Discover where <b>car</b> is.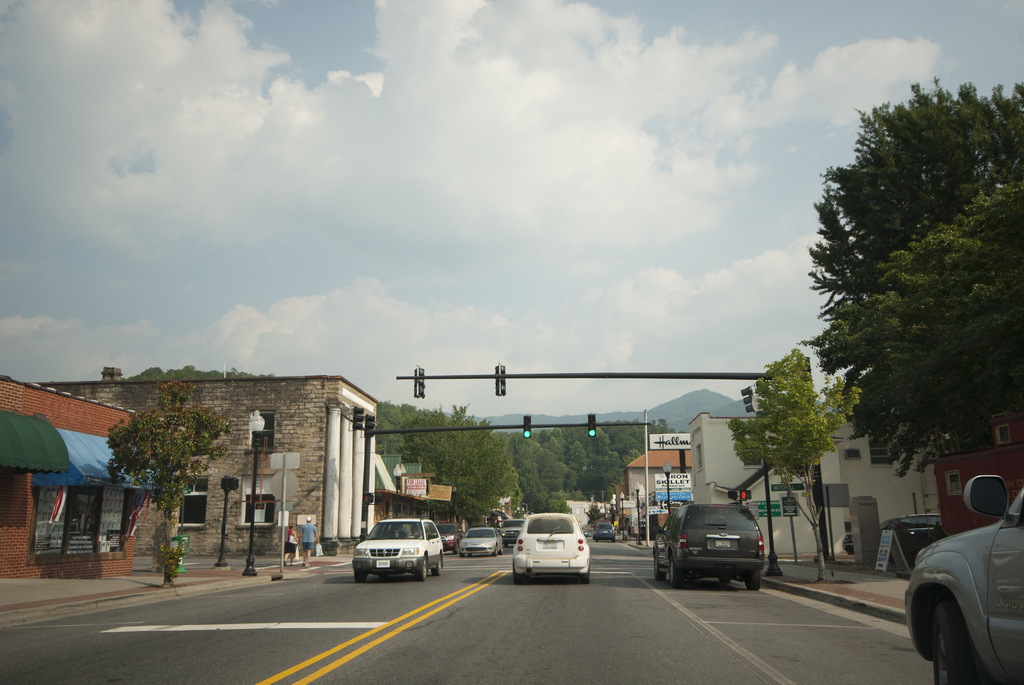
Discovered at 900 472 1023 684.
